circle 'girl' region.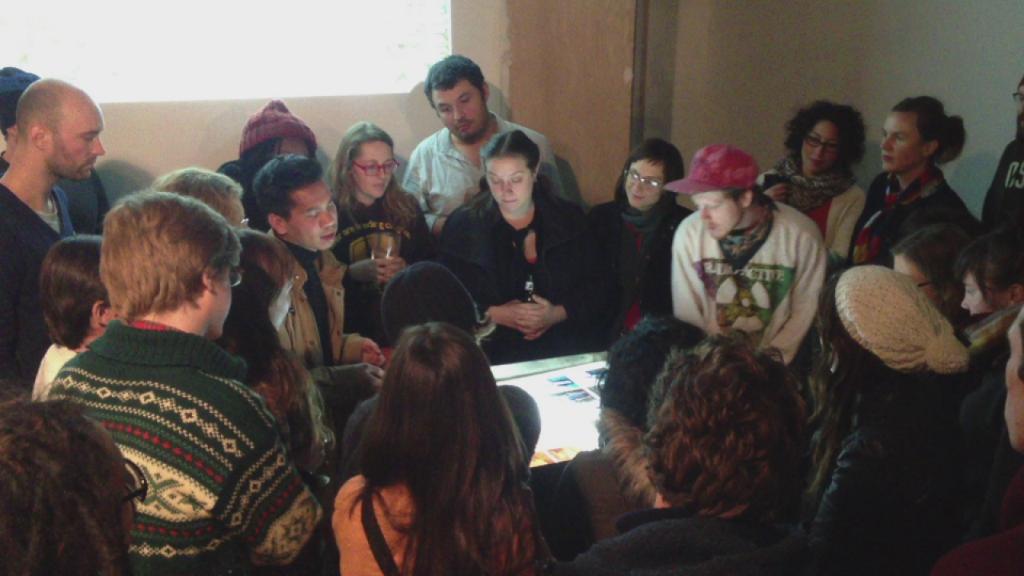
Region: 321 318 542 575.
